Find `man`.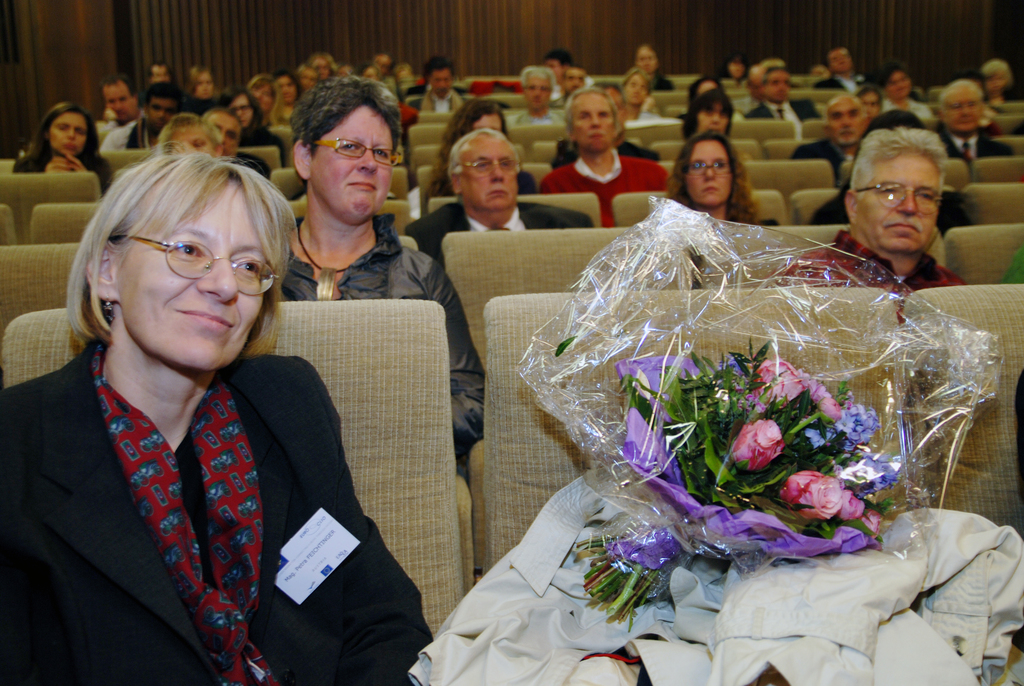
x1=92 y1=78 x2=140 y2=141.
